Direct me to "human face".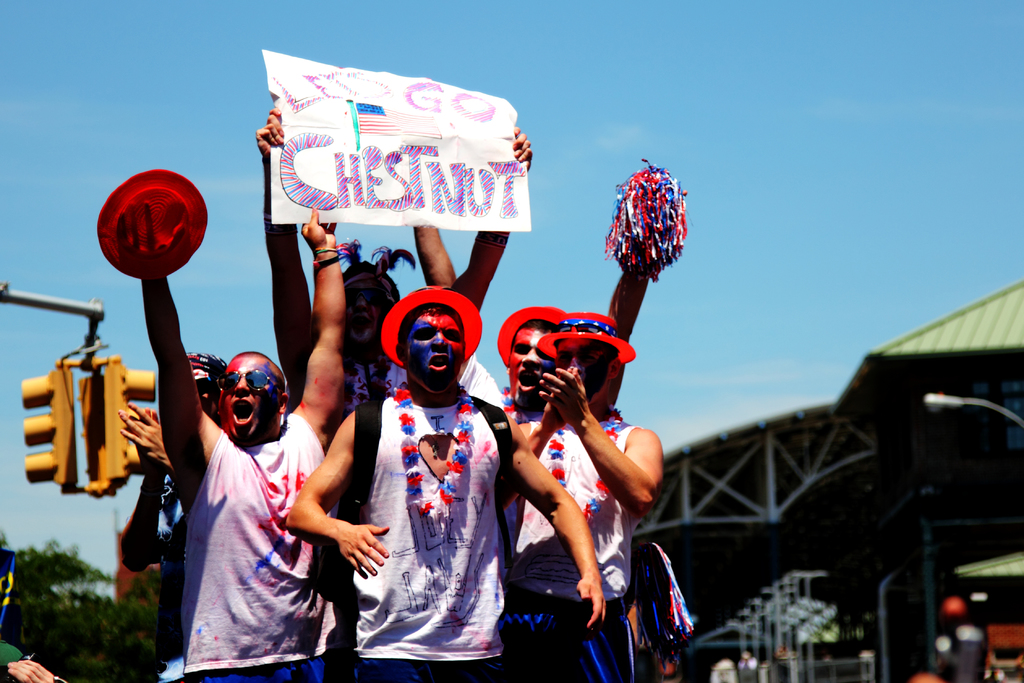
Direction: [217,356,279,441].
